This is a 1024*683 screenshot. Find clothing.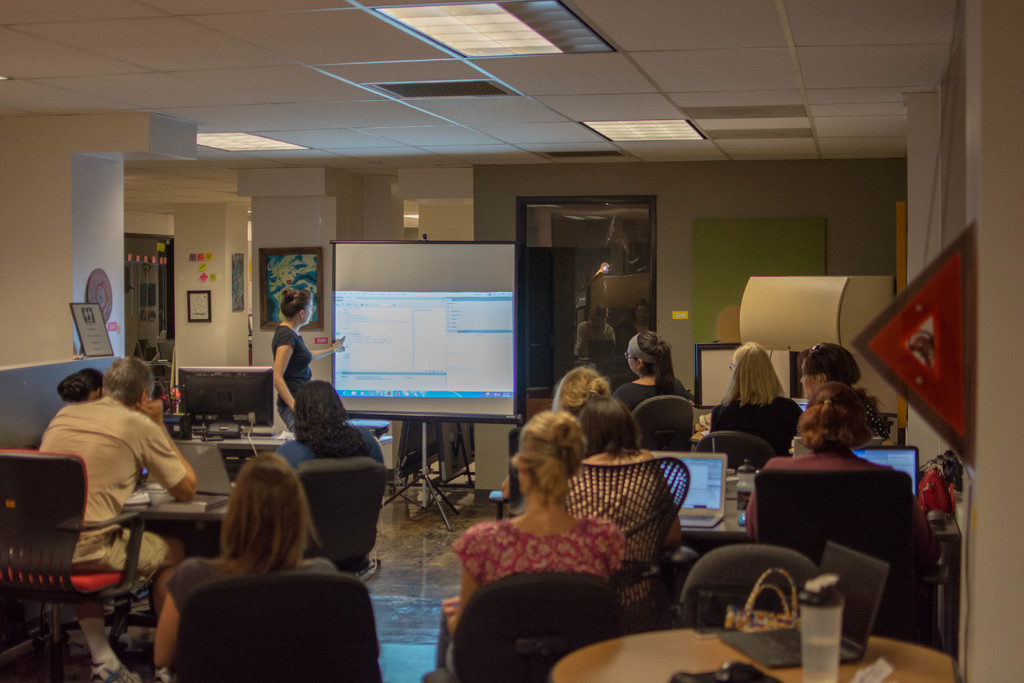
Bounding box: (x1=433, y1=514, x2=627, y2=671).
